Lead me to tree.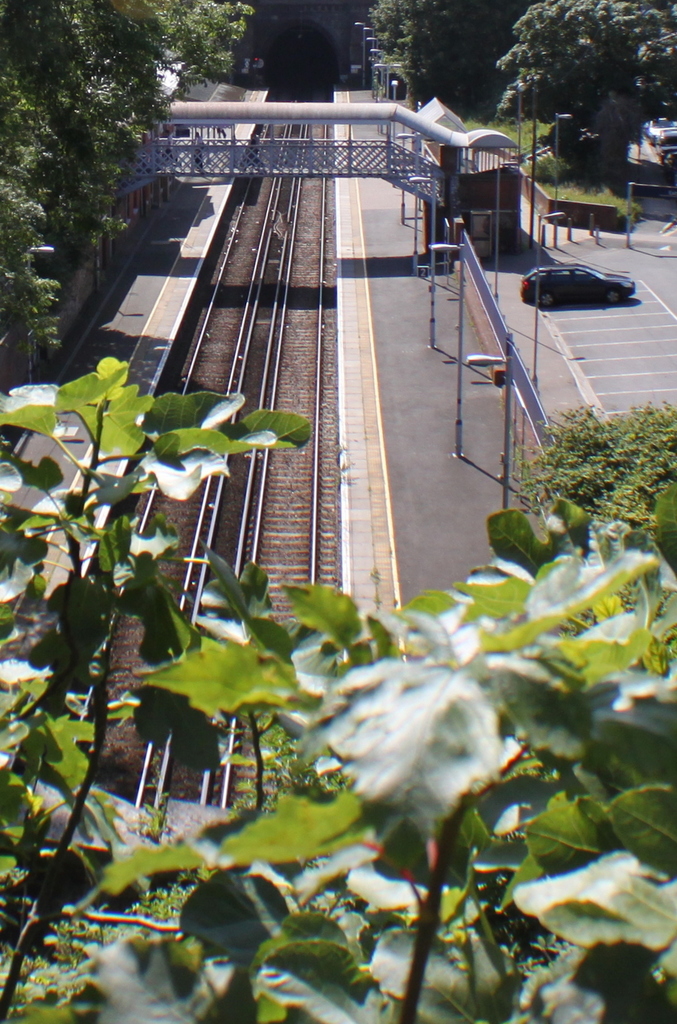
Lead to x1=359 y1=0 x2=507 y2=125.
